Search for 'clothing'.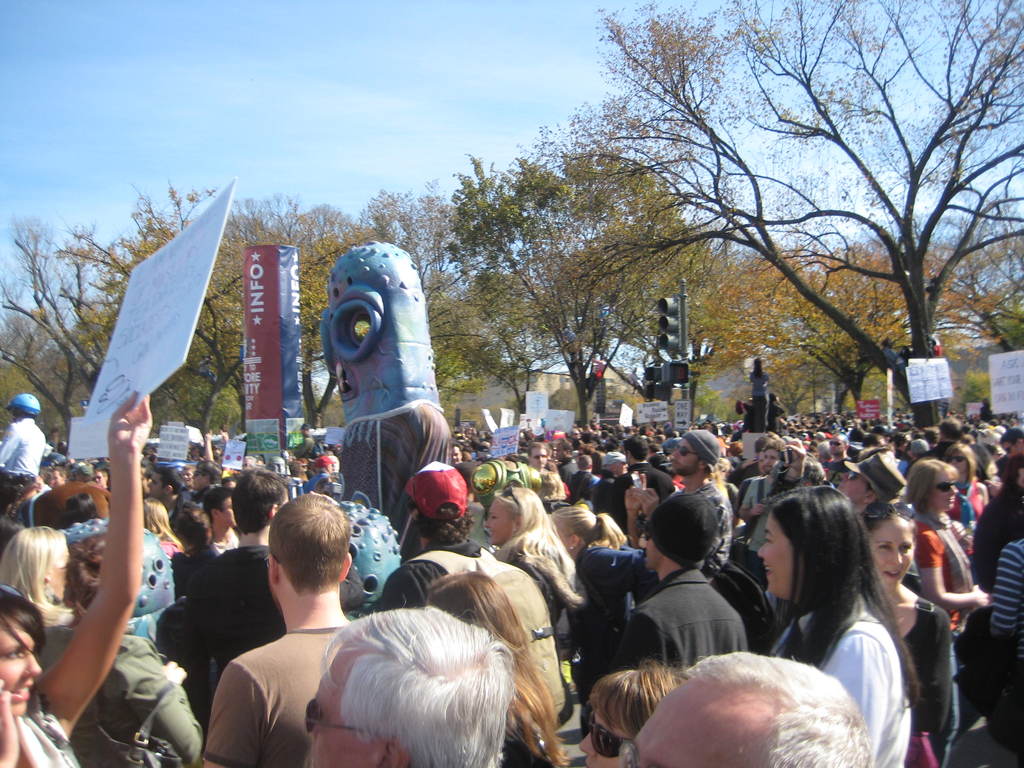
Found at region(161, 589, 206, 717).
